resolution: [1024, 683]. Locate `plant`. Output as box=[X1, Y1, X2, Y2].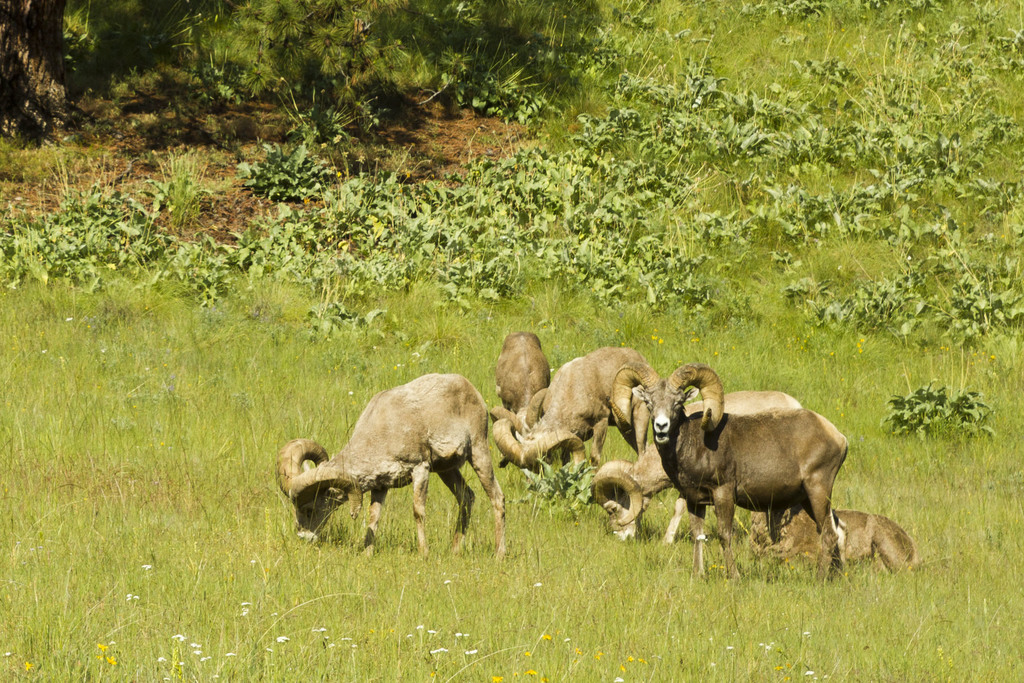
box=[905, 381, 999, 456].
